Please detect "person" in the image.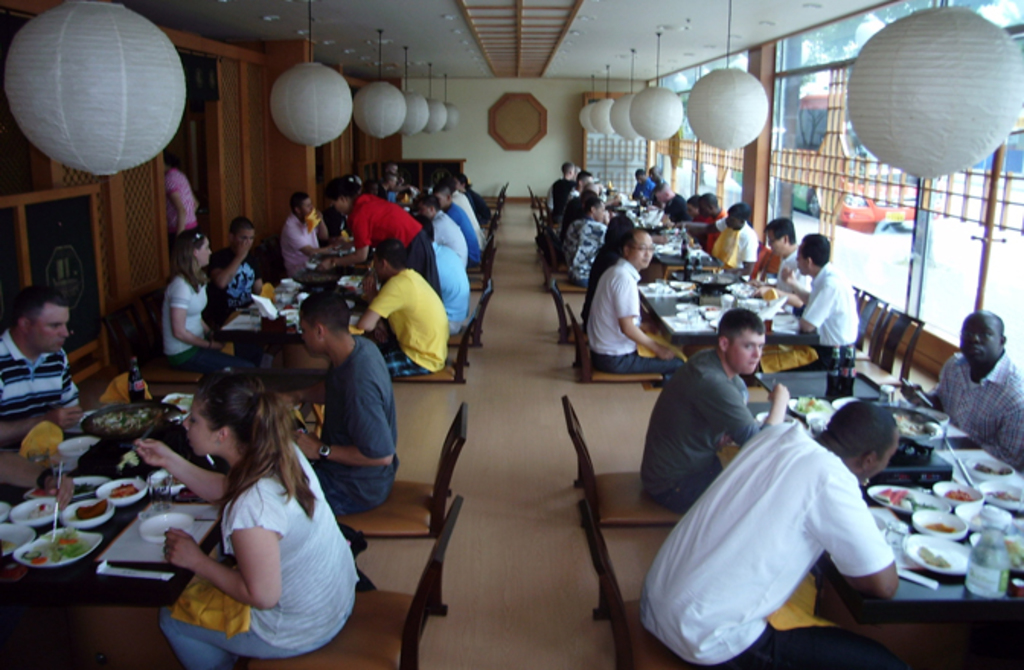
638 306 791 512.
